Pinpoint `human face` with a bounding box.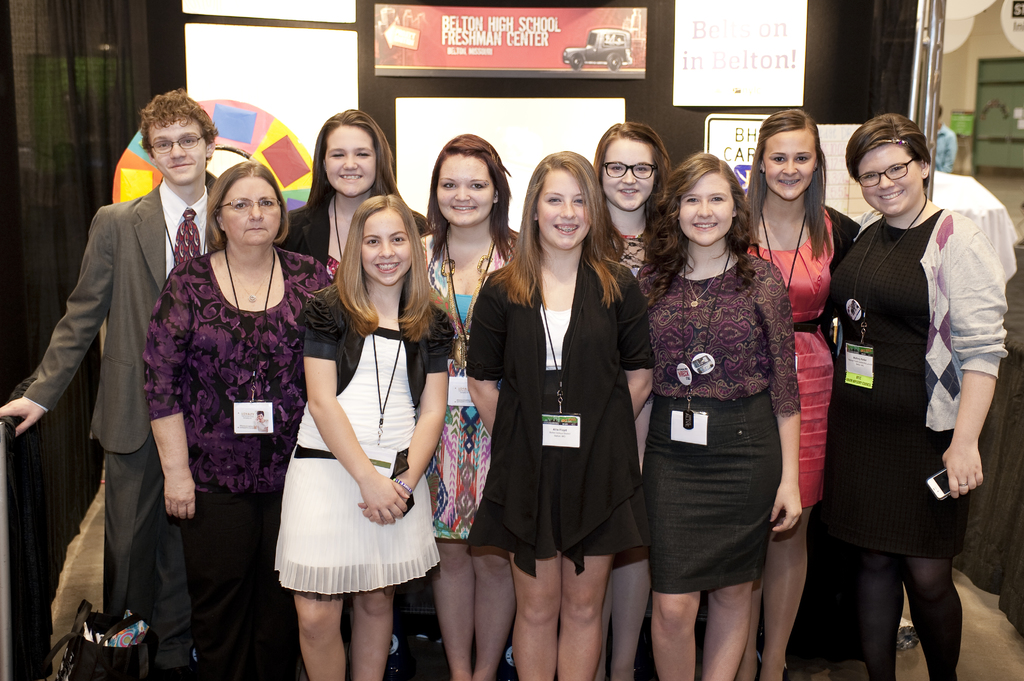
<region>436, 143, 496, 224</region>.
